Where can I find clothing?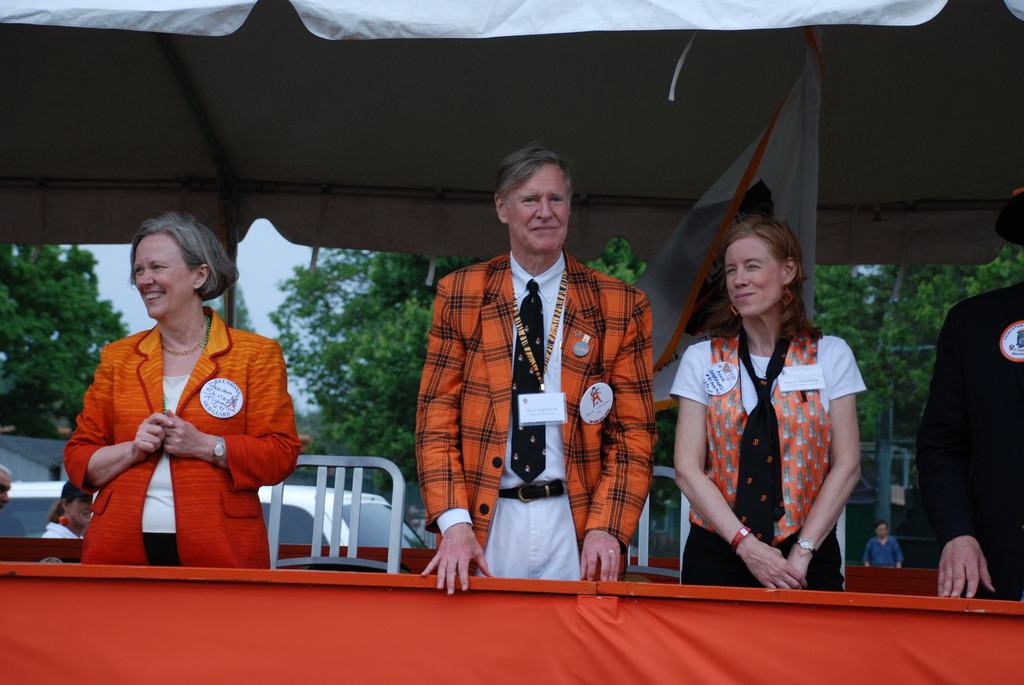
You can find it at pyautogui.locateOnScreen(669, 327, 870, 590).
